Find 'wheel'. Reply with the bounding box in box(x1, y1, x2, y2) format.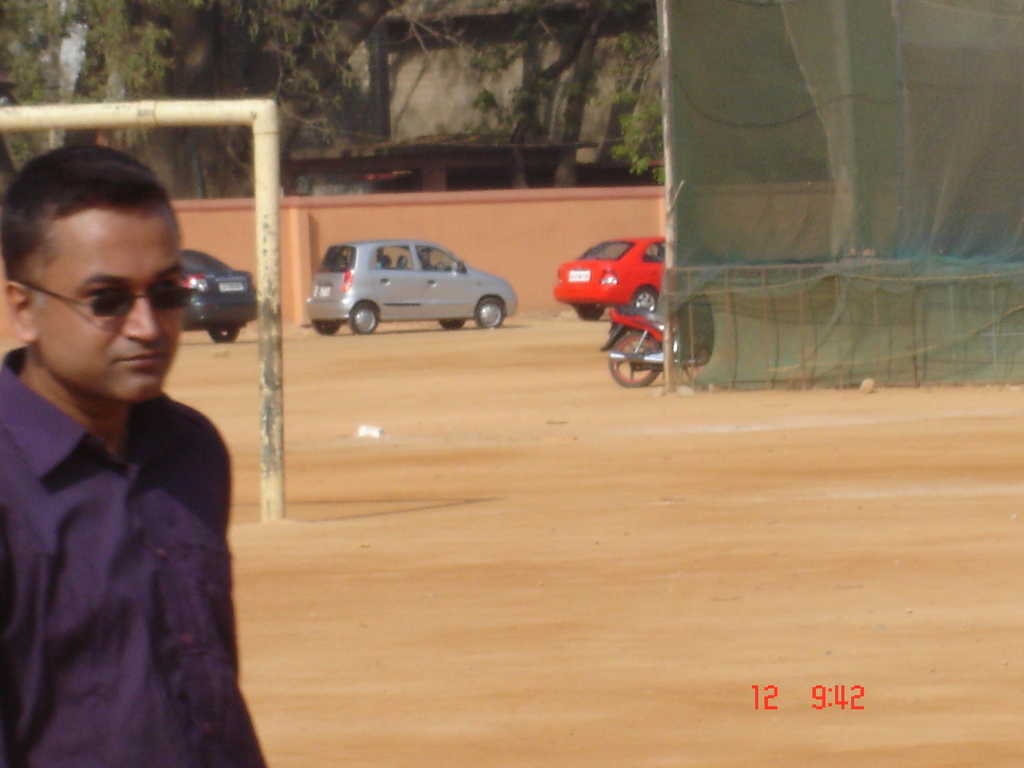
box(472, 294, 507, 331).
